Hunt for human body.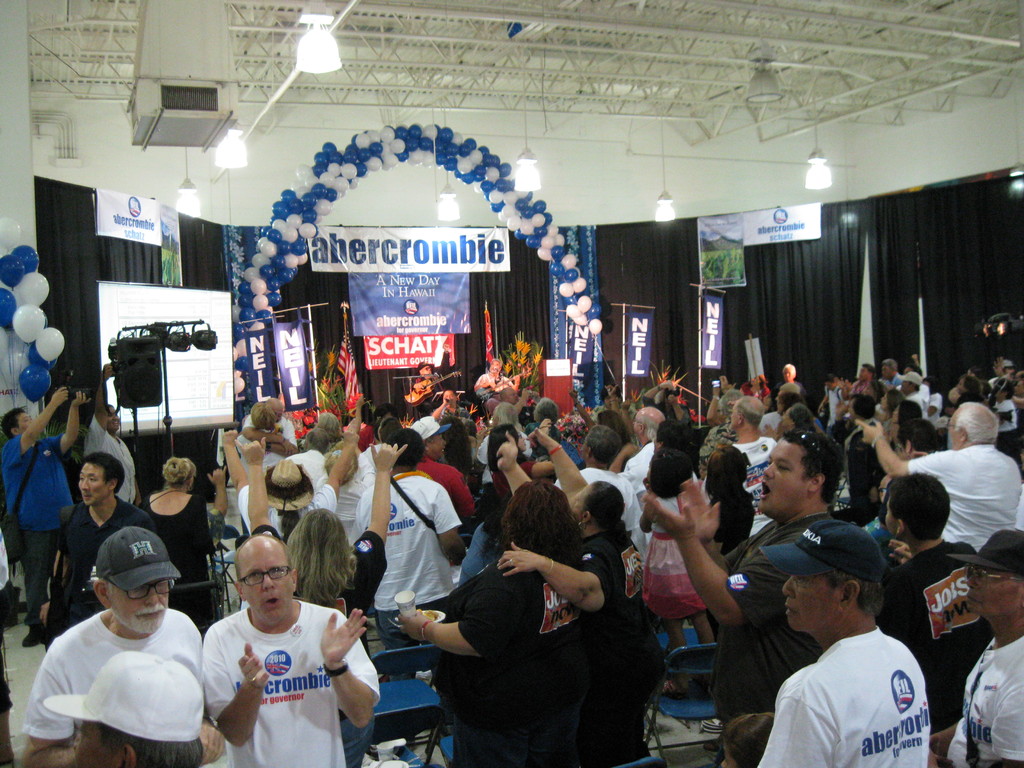
Hunted down at [564,387,625,449].
